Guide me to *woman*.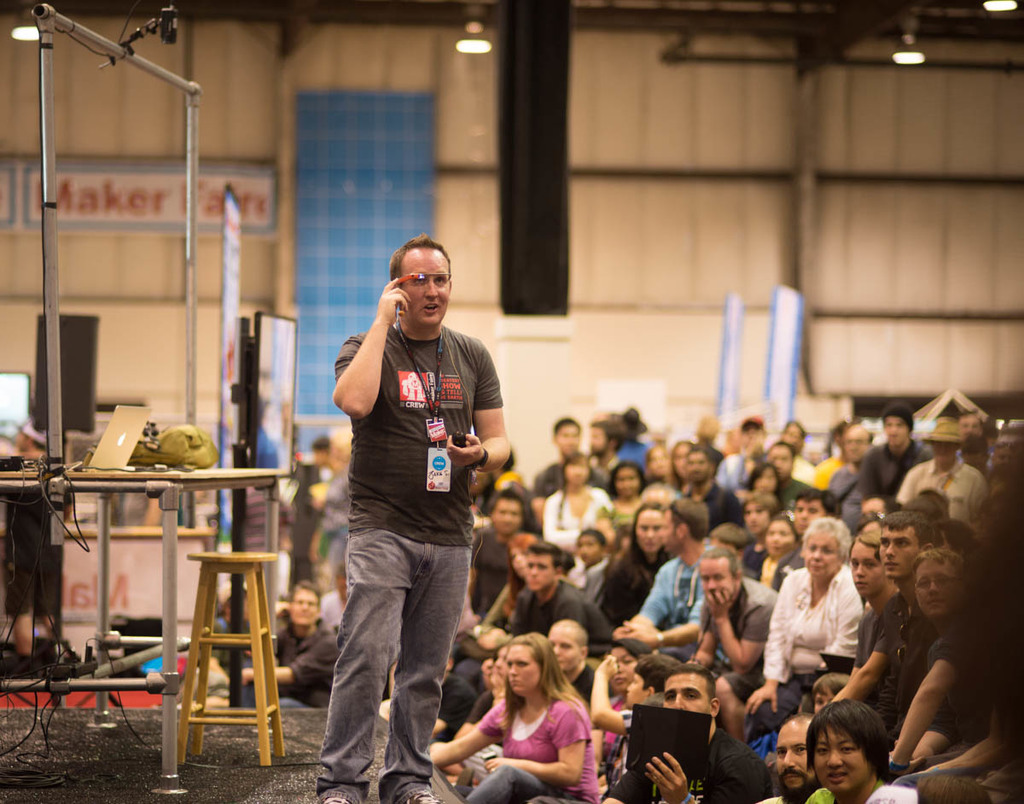
Guidance: l=754, t=512, r=799, b=582.
